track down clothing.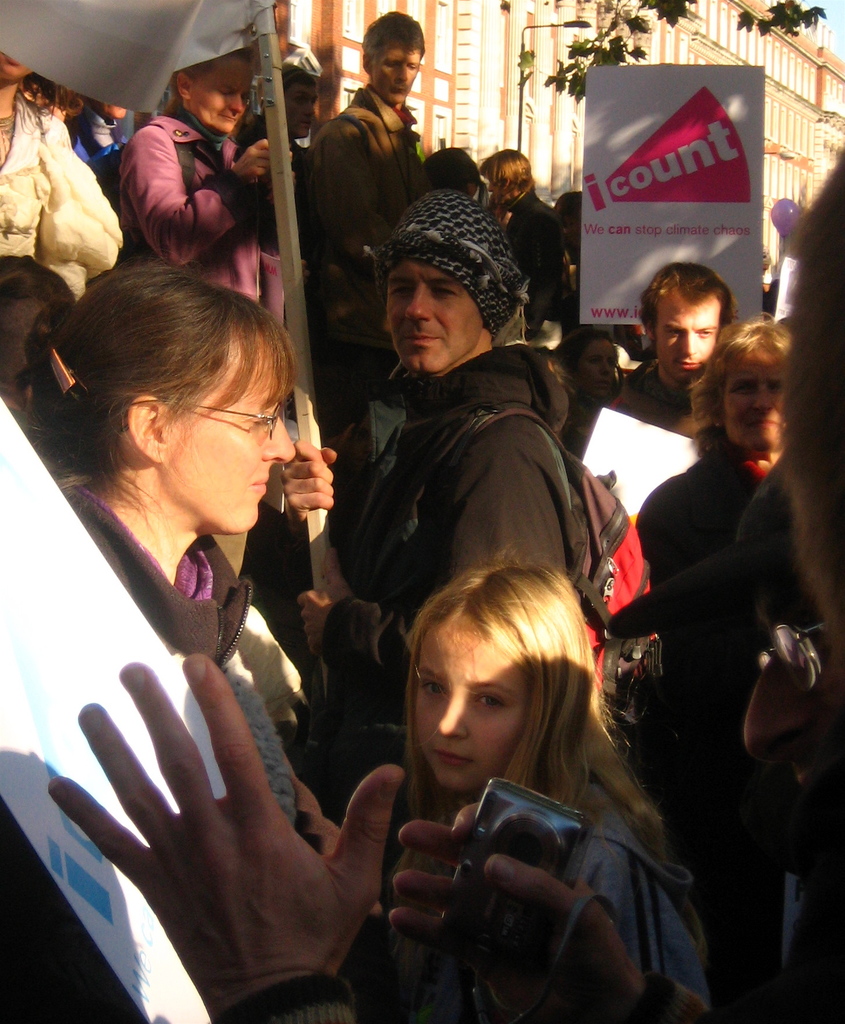
Tracked to (left=344, top=348, right=636, bottom=752).
